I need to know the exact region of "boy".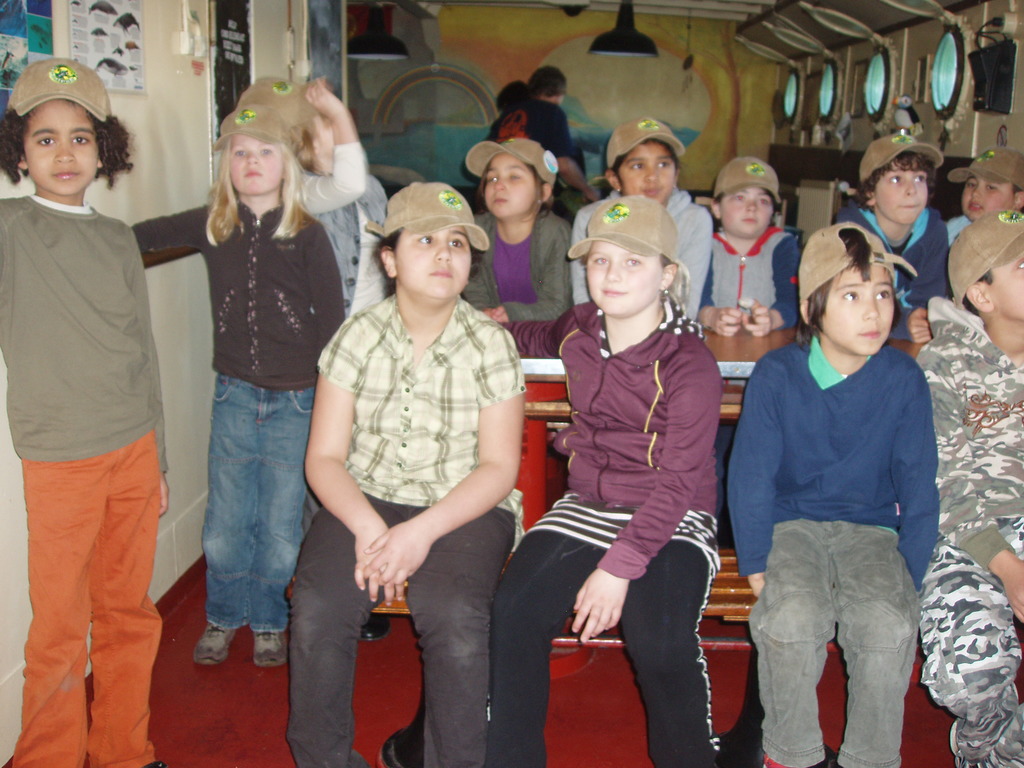
Region: 697 149 817 339.
